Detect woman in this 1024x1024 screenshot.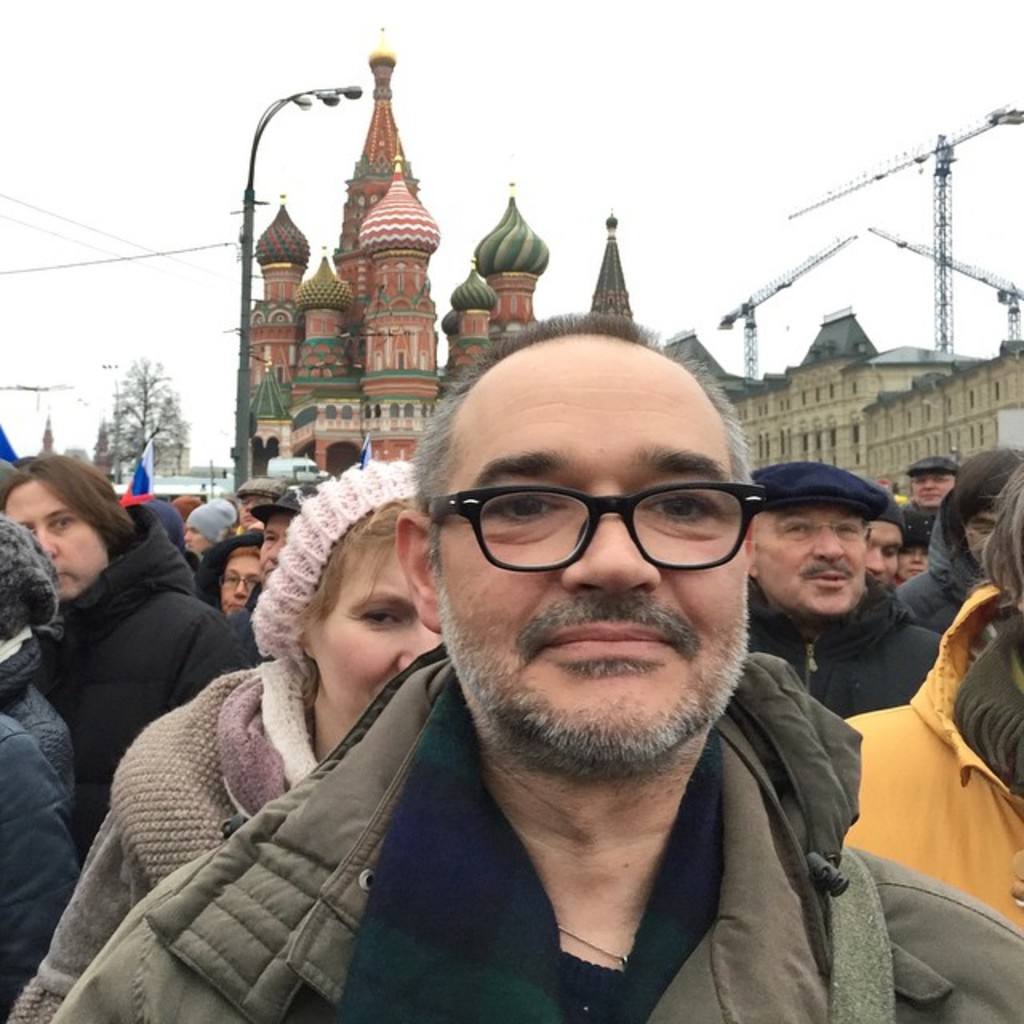
Detection: detection(0, 411, 406, 1022).
